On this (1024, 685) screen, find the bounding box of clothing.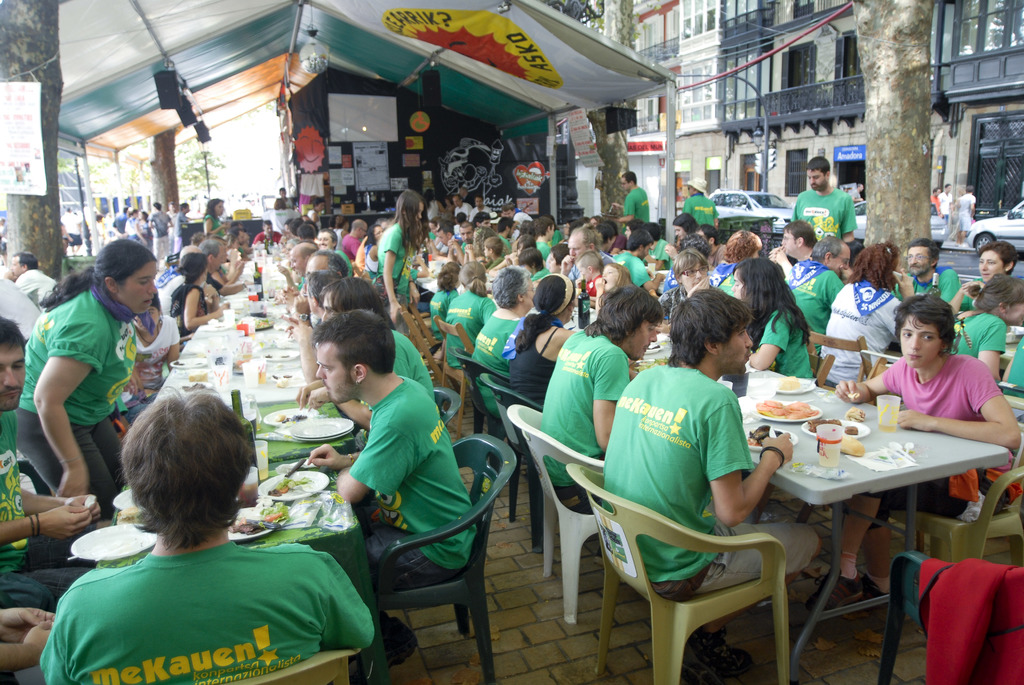
Bounding box: pyautogui.locateOnScreen(536, 233, 556, 269).
